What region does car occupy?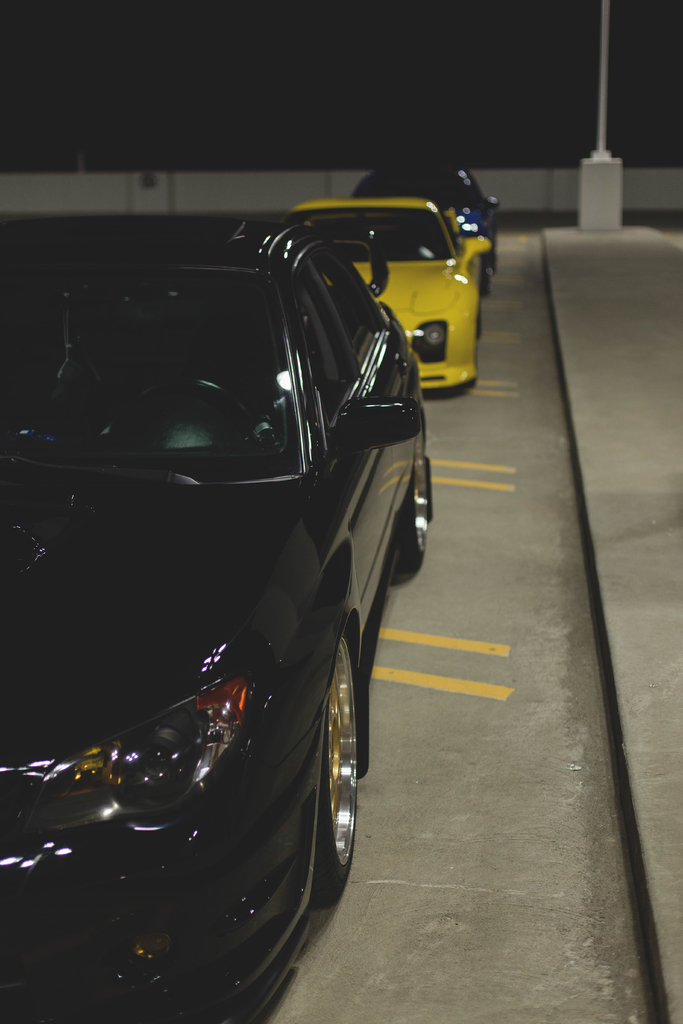
[left=357, top=165, right=495, bottom=252].
